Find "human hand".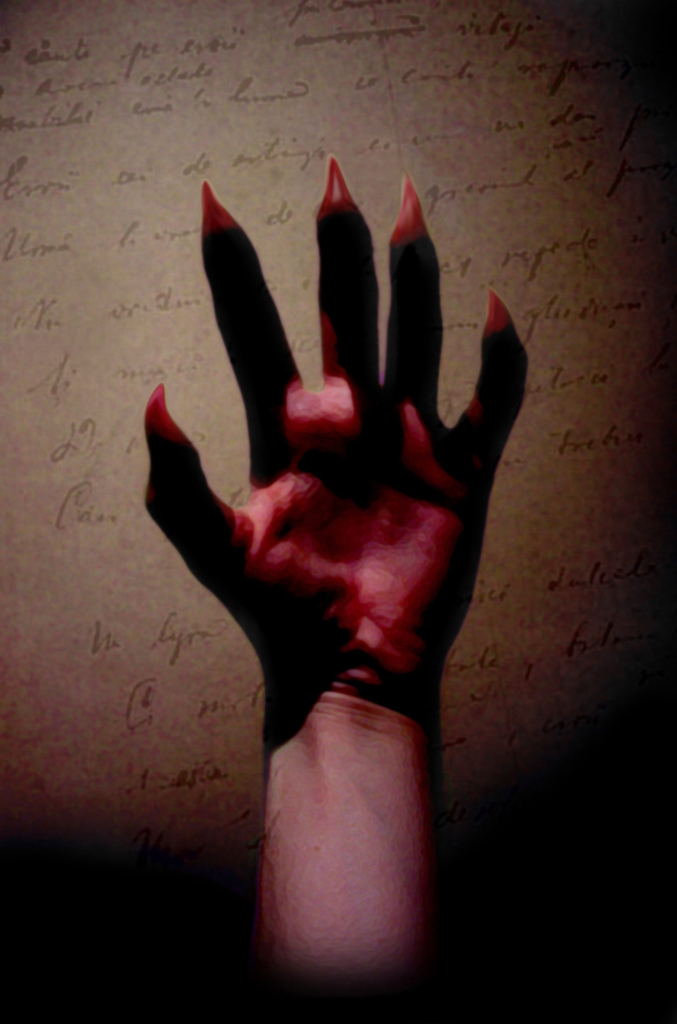
bbox=[98, 177, 553, 923].
